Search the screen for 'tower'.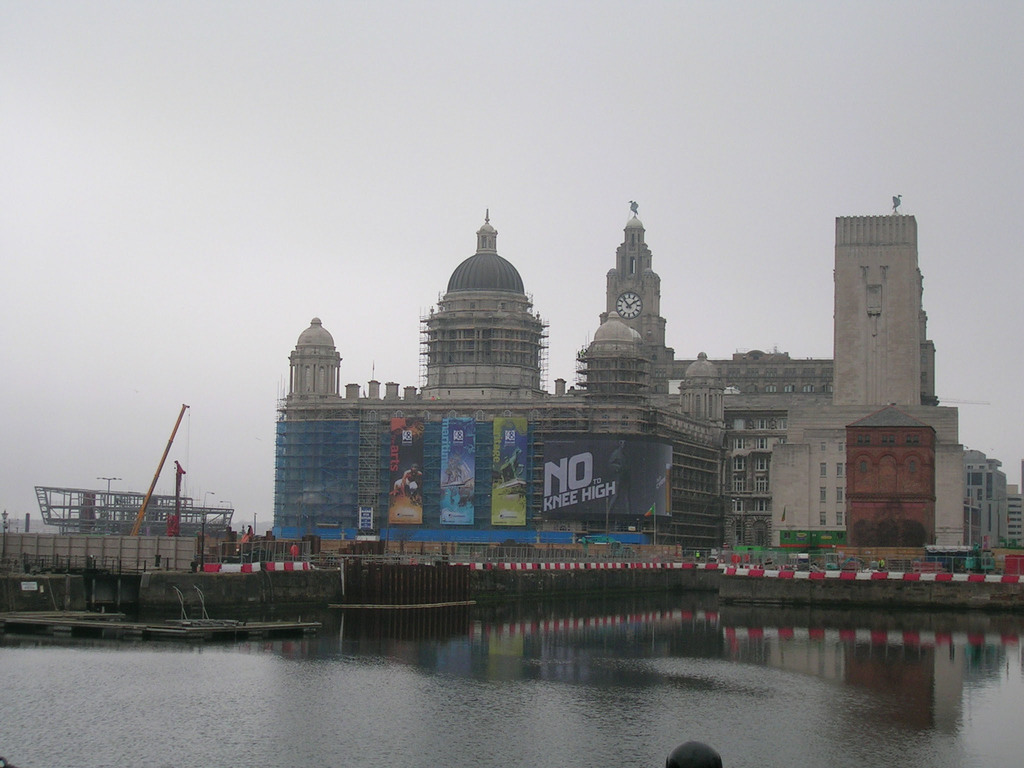
Found at [673, 349, 731, 428].
